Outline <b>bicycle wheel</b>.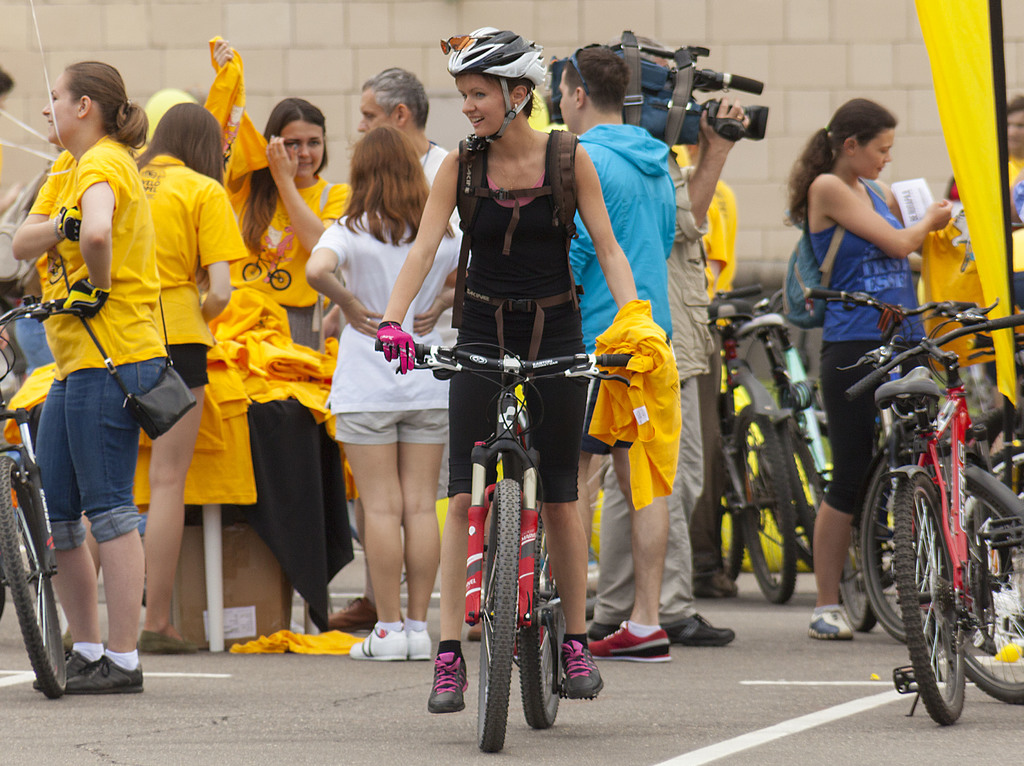
Outline: (x1=862, y1=441, x2=965, y2=662).
